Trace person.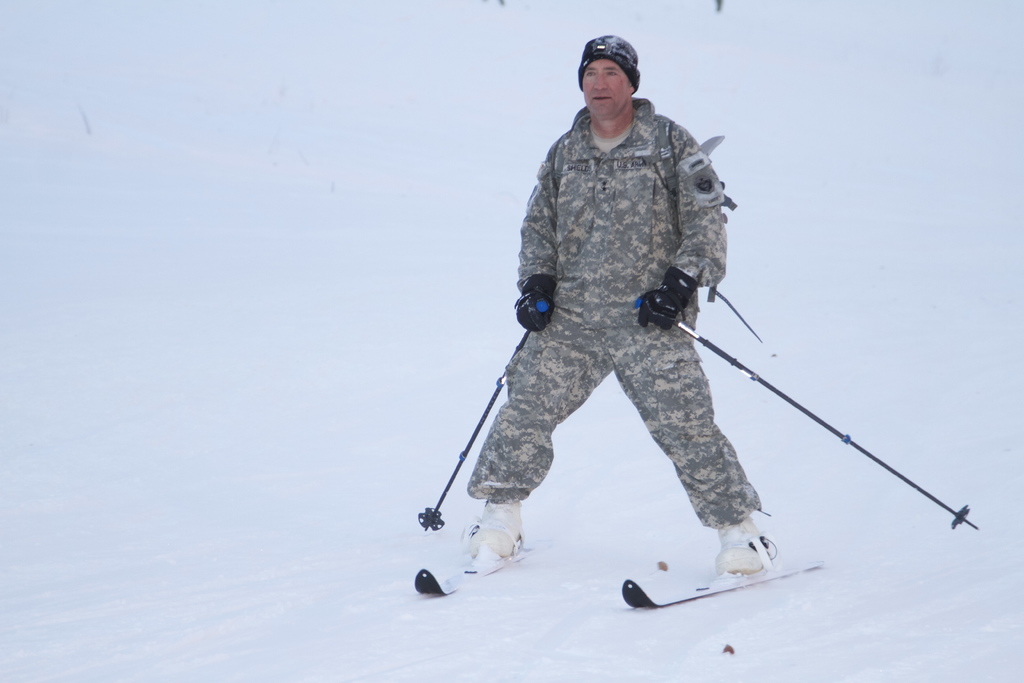
Traced to bbox(464, 49, 756, 607).
